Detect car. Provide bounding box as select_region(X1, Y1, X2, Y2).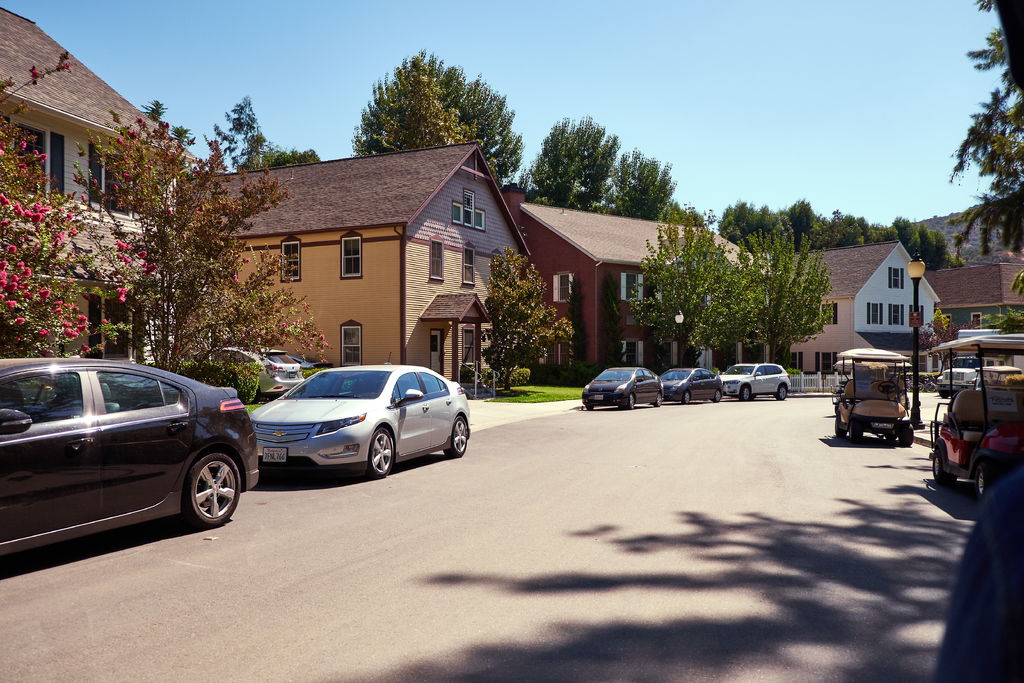
select_region(218, 348, 310, 395).
